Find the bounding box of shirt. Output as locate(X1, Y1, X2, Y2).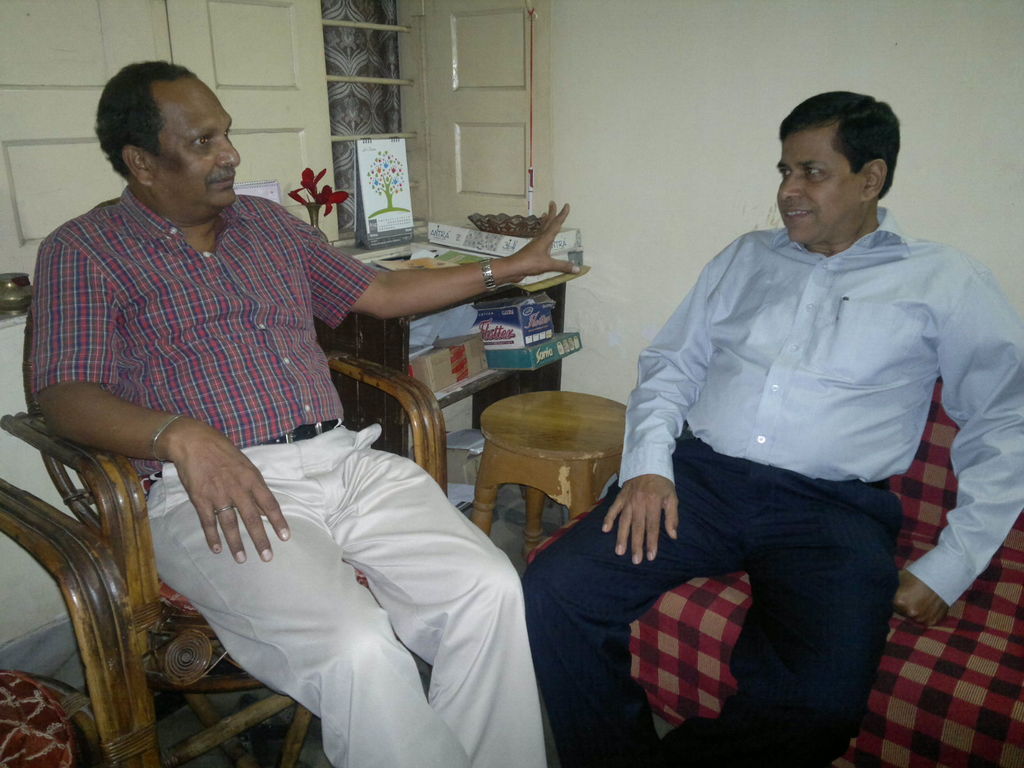
locate(30, 183, 376, 486).
